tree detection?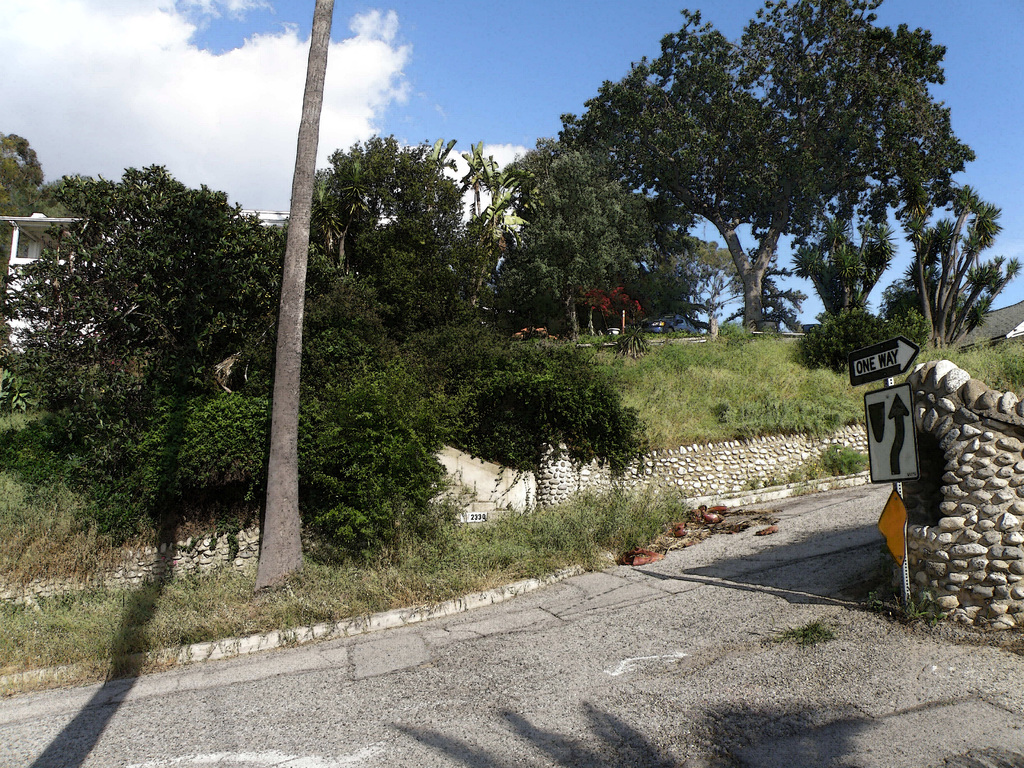
{"x1": 0, "y1": 130, "x2": 69, "y2": 216}
